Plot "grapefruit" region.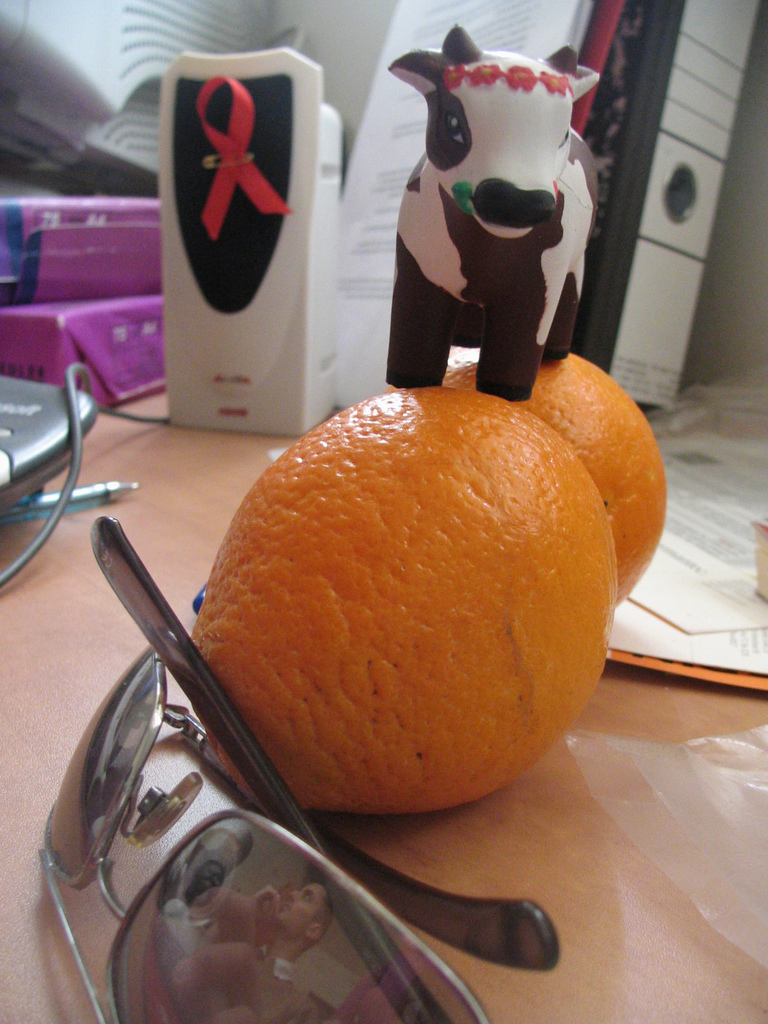
Plotted at x1=439, y1=351, x2=666, y2=603.
